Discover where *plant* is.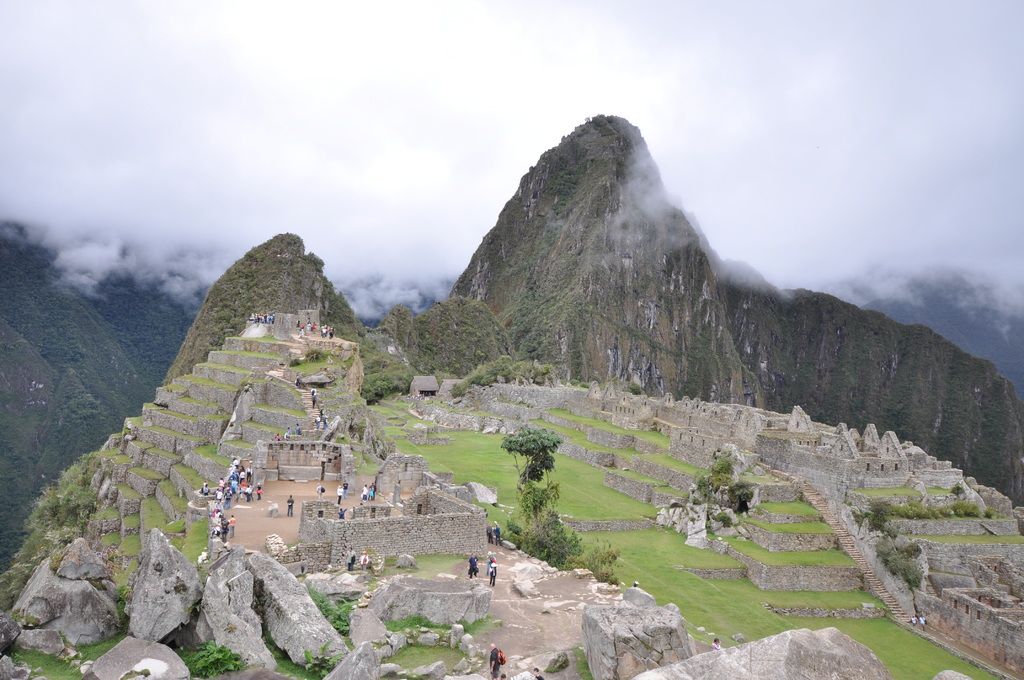
Discovered at <bbox>564, 528, 584, 558</bbox>.
